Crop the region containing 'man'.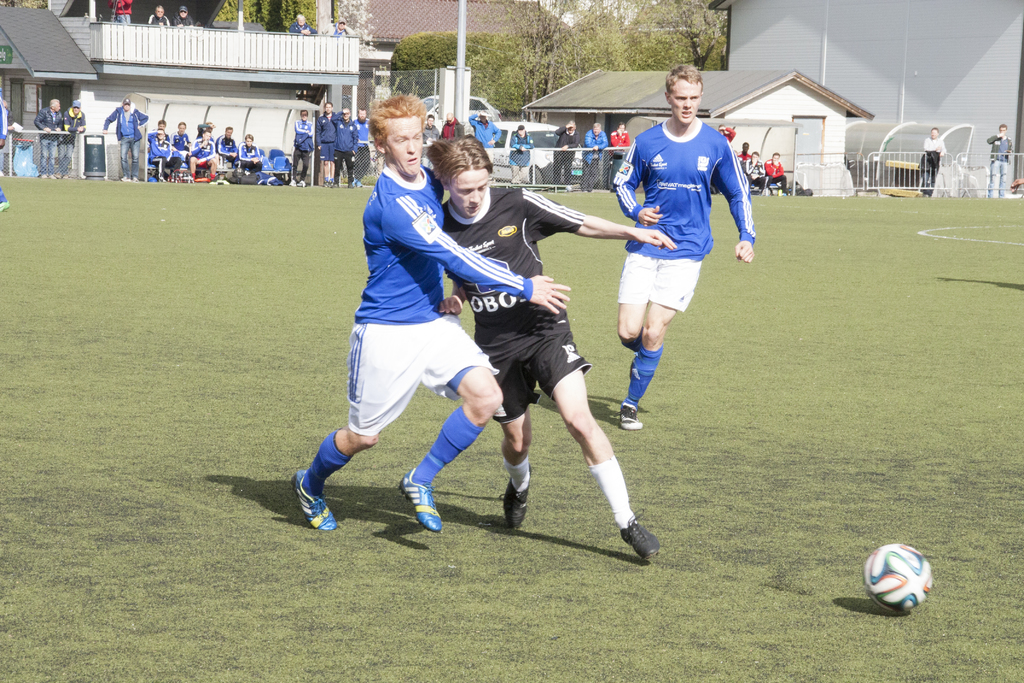
Crop region: <region>106, 100, 150, 179</region>.
